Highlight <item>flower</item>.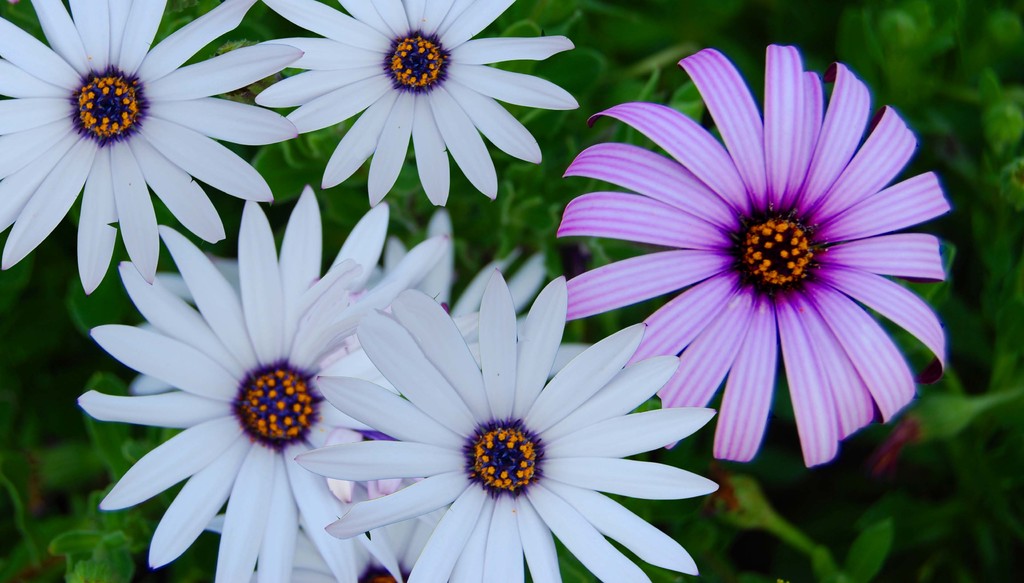
Highlighted region: Rect(557, 41, 956, 472).
